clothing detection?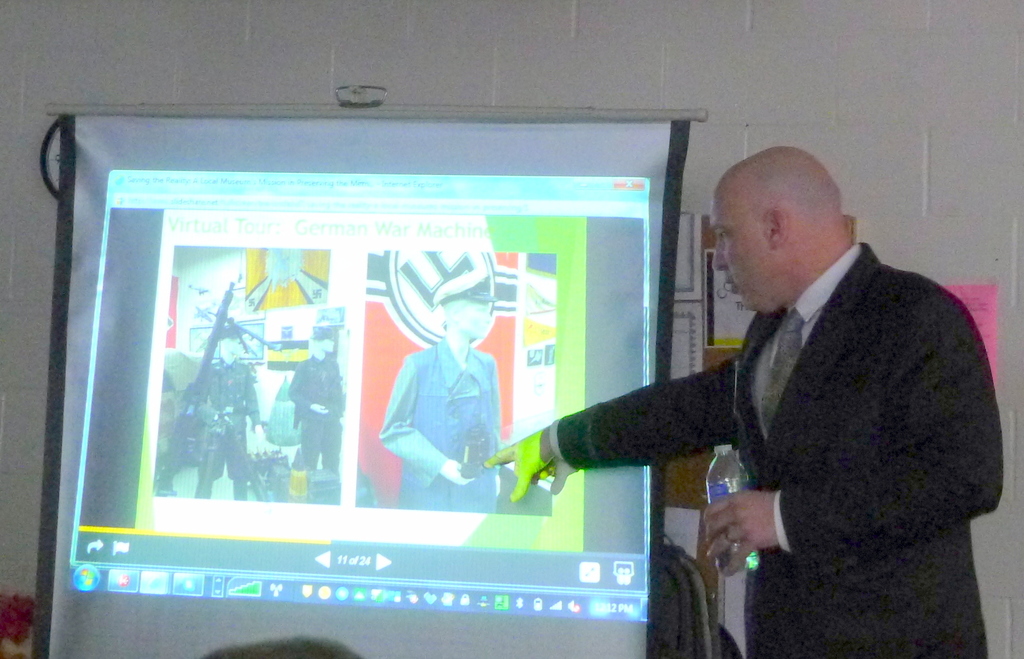
<region>578, 235, 985, 632</region>
